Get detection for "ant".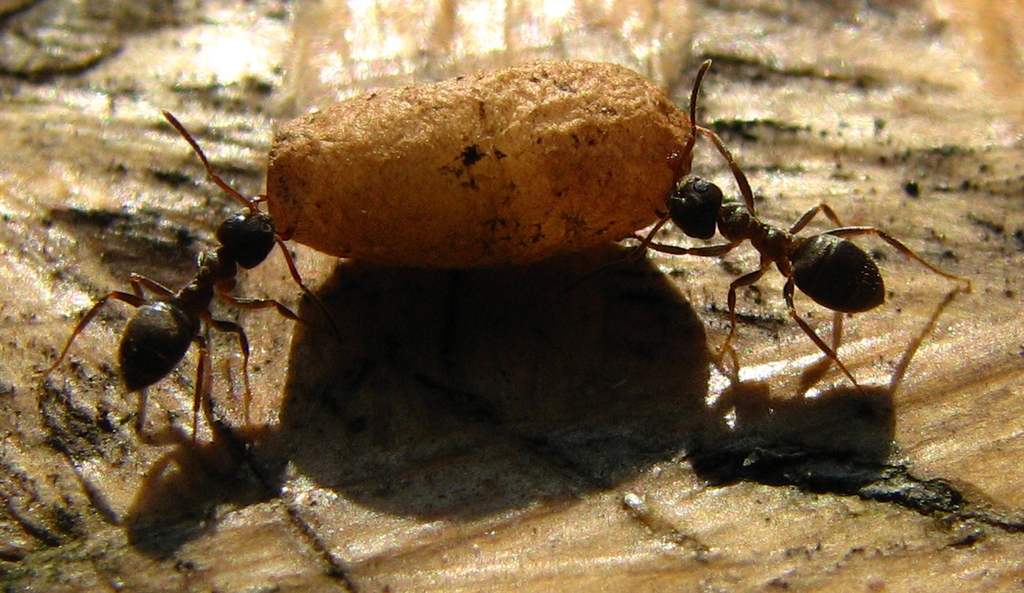
Detection: left=628, top=58, right=973, bottom=395.
